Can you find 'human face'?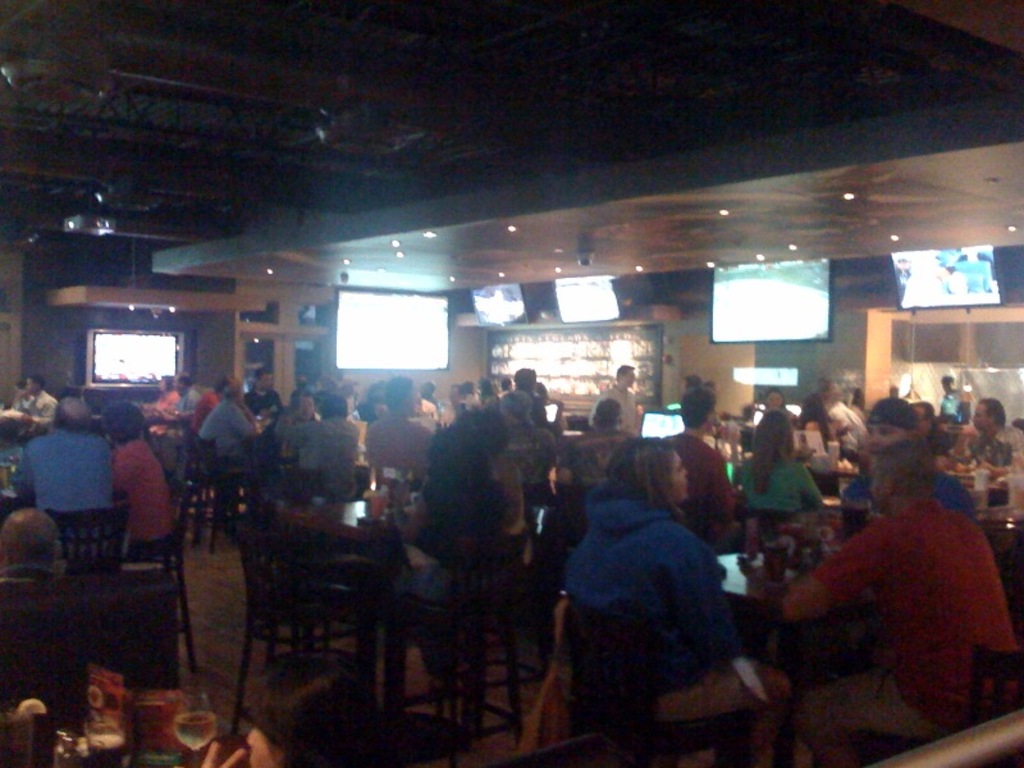
Yes, bounding box: {"left": 671, "top": 453, "right": 687, "bottom": 499}.
